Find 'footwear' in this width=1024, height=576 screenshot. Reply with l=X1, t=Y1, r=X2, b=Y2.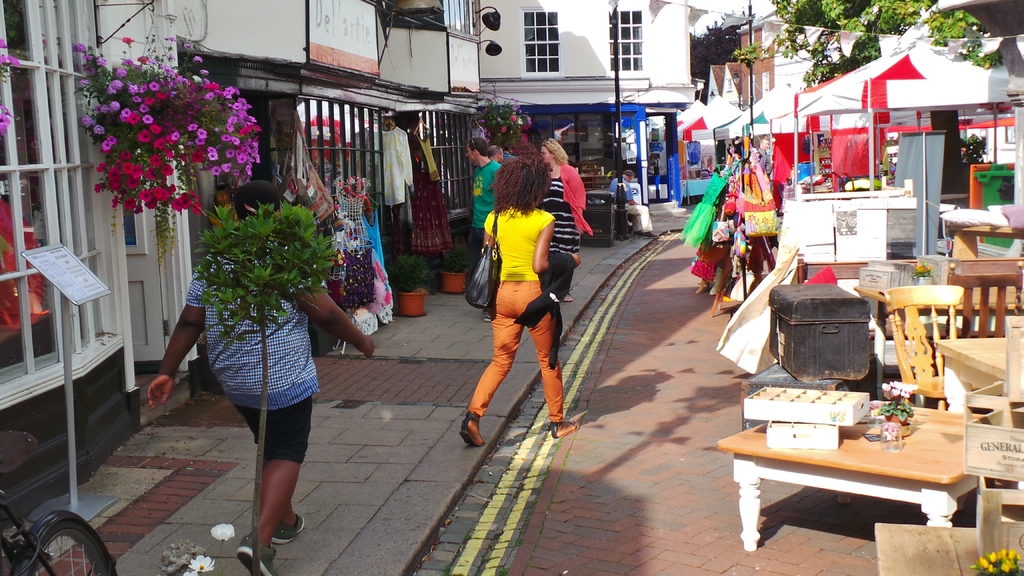
l=235, t=532, r=281, b=575.
